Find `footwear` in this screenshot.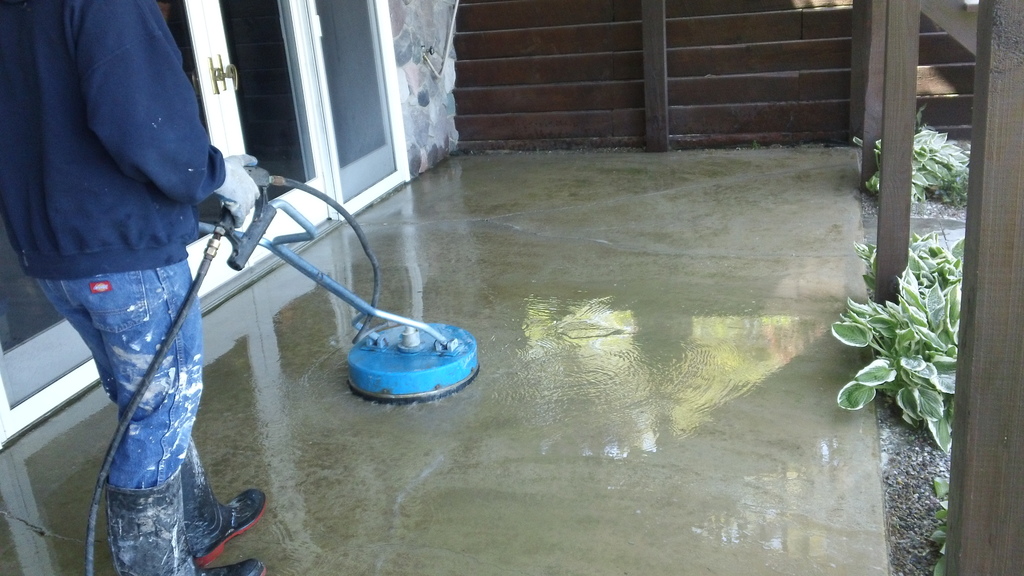
The bounding box for `footwear` is (102,461,268,575).
